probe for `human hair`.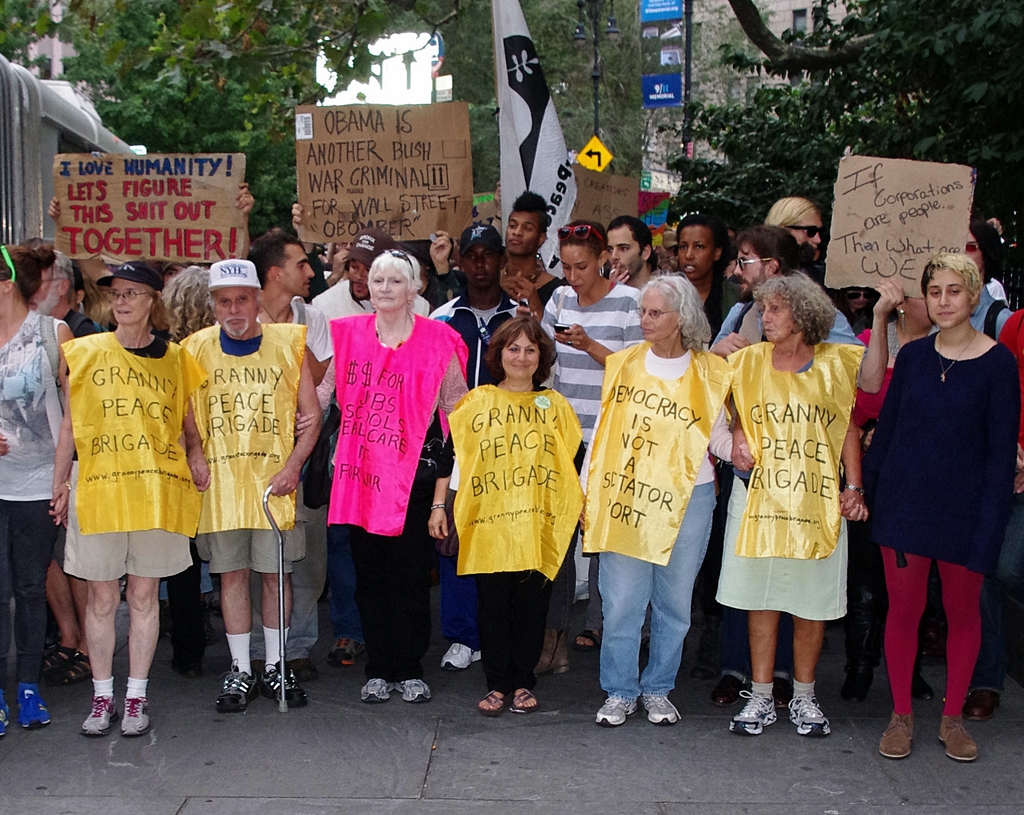
Probe result: bbox(0, 242, 55, 300).
